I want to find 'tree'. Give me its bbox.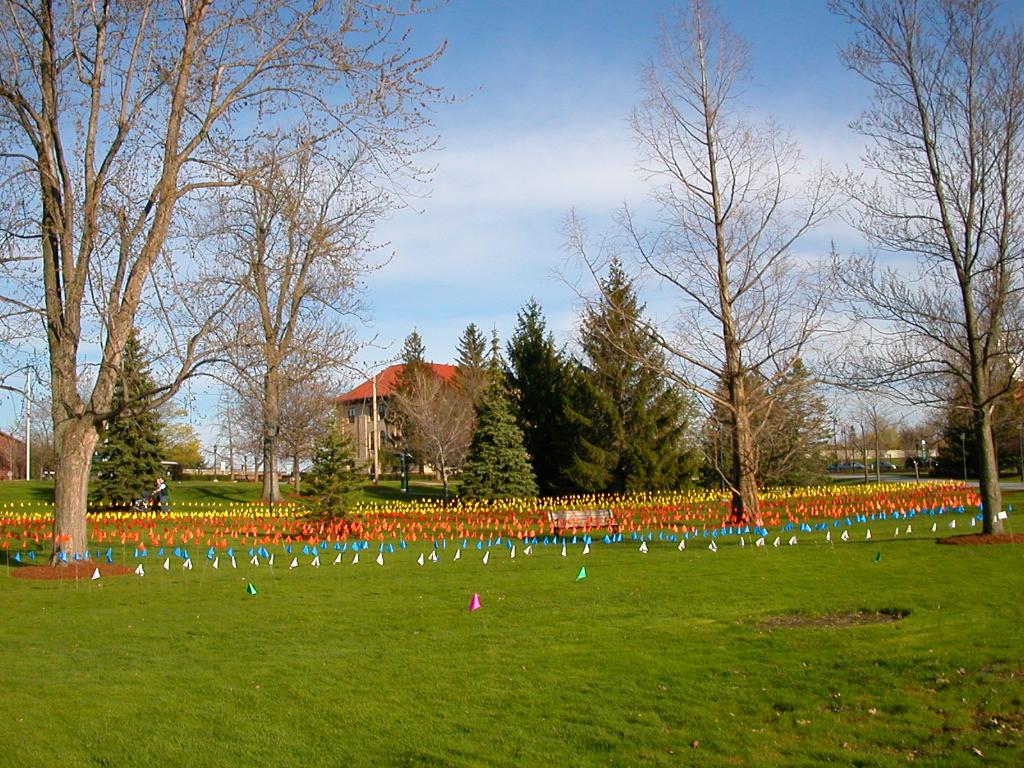
(392, 336, 431, 484).
